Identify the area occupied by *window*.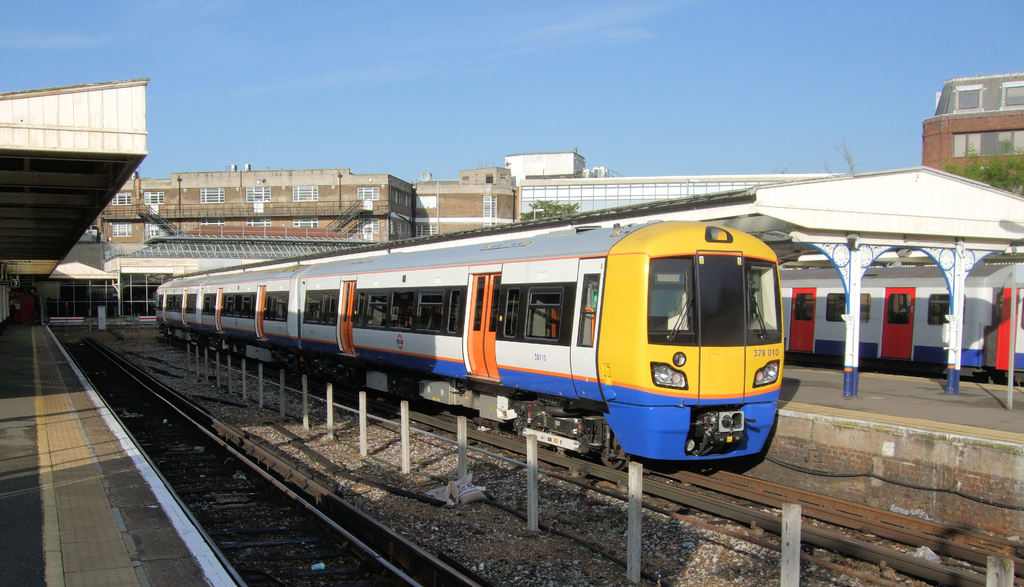
Area: box=[113, 221, 132, 236].
